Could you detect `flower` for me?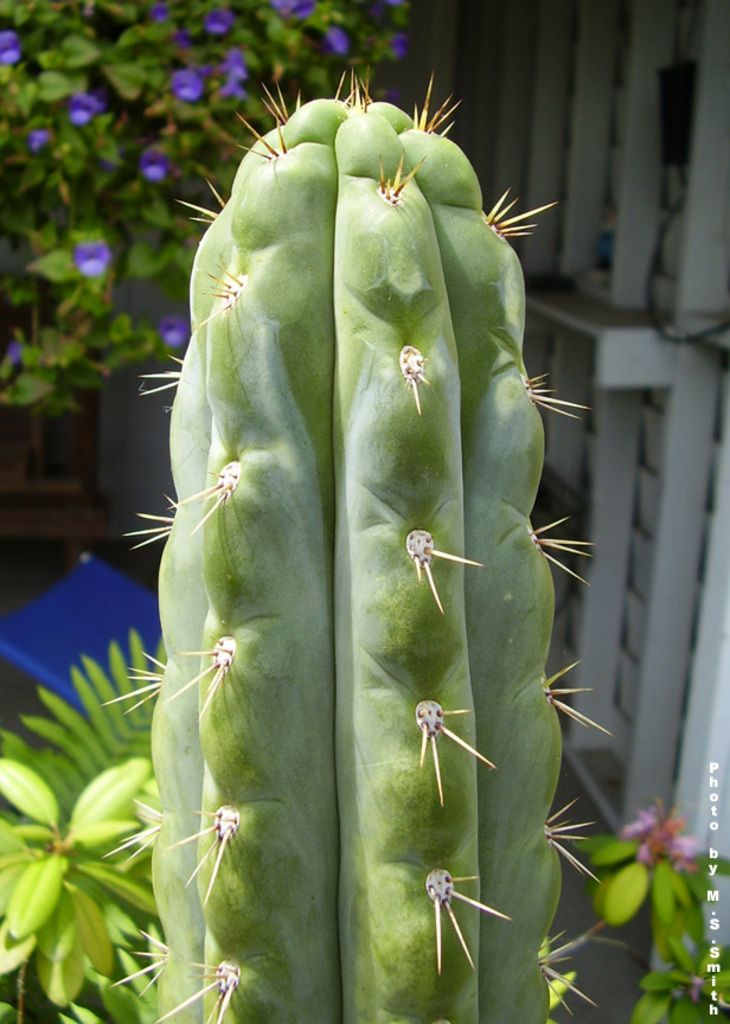
Detection result: 70:239:110:270.
